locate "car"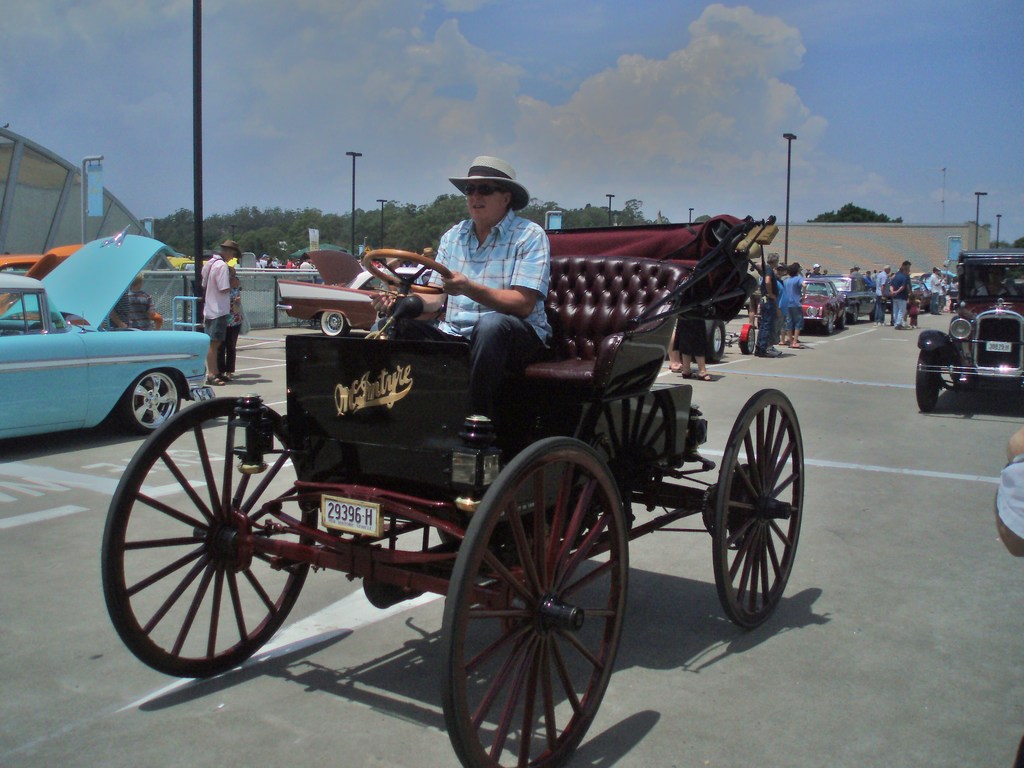
box(0, 230, 211, 441)
